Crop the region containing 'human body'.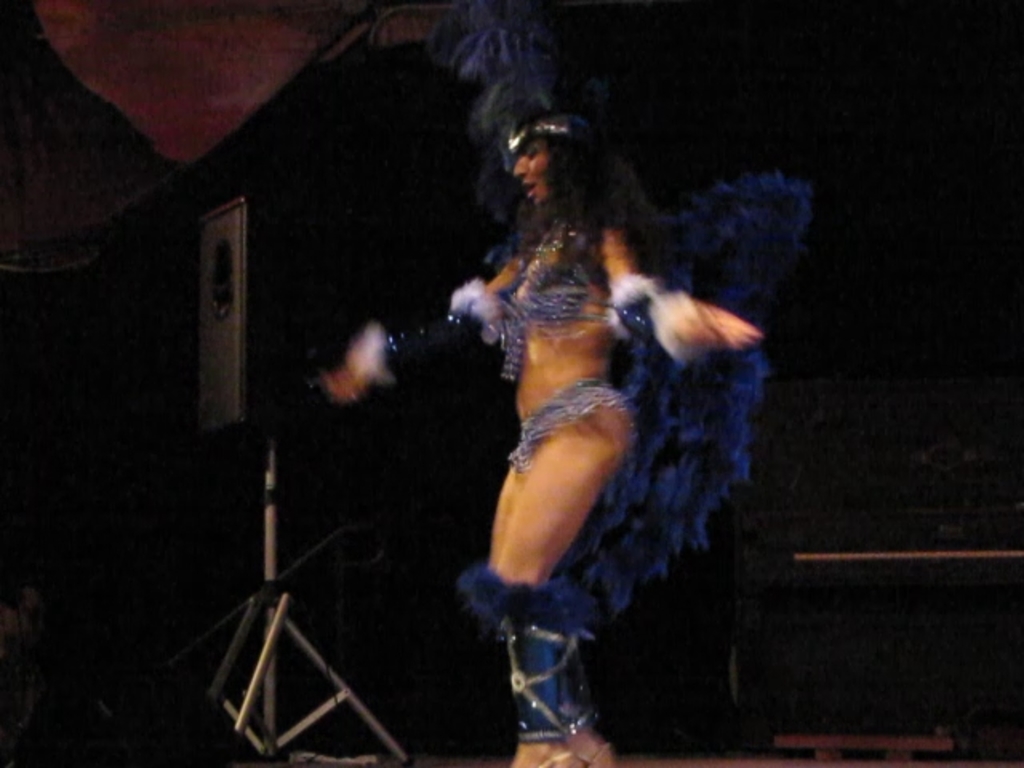
Crop region: Rect(427, 58, 786, 739).
